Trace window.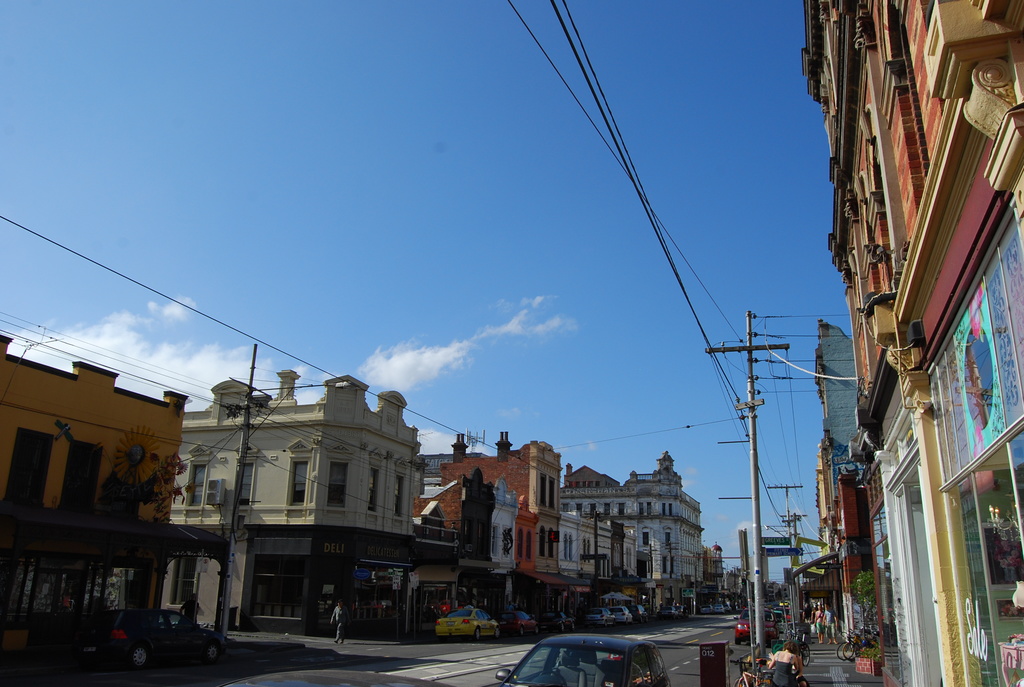
Traced to pyautogui.locateOnScreen(292, 462, 307, 508).
